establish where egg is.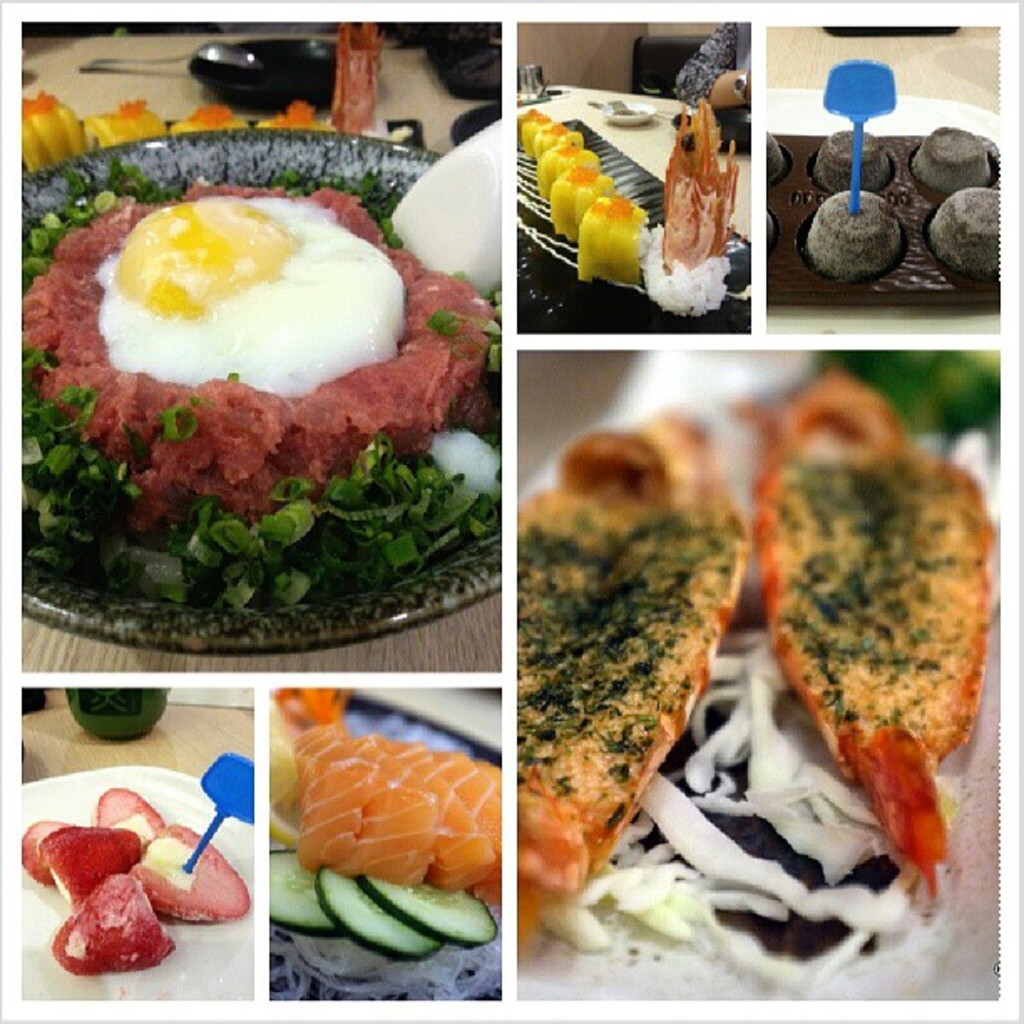
Established at Rect(89, 187, 413, 393).
